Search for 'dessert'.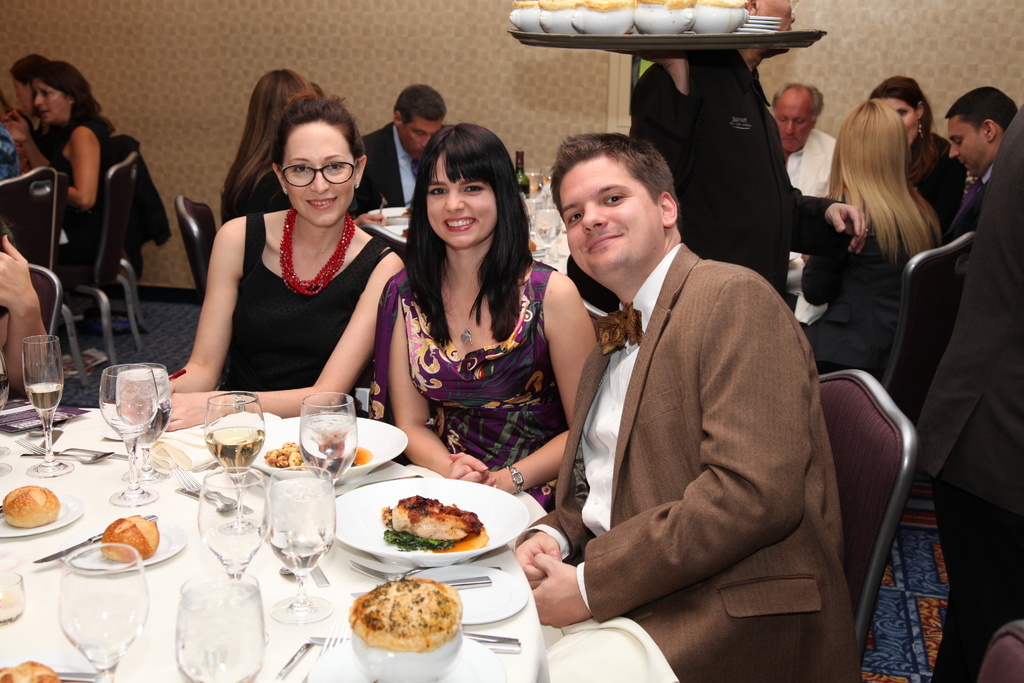
Found at bbox=(346, 569, 474, 675).
